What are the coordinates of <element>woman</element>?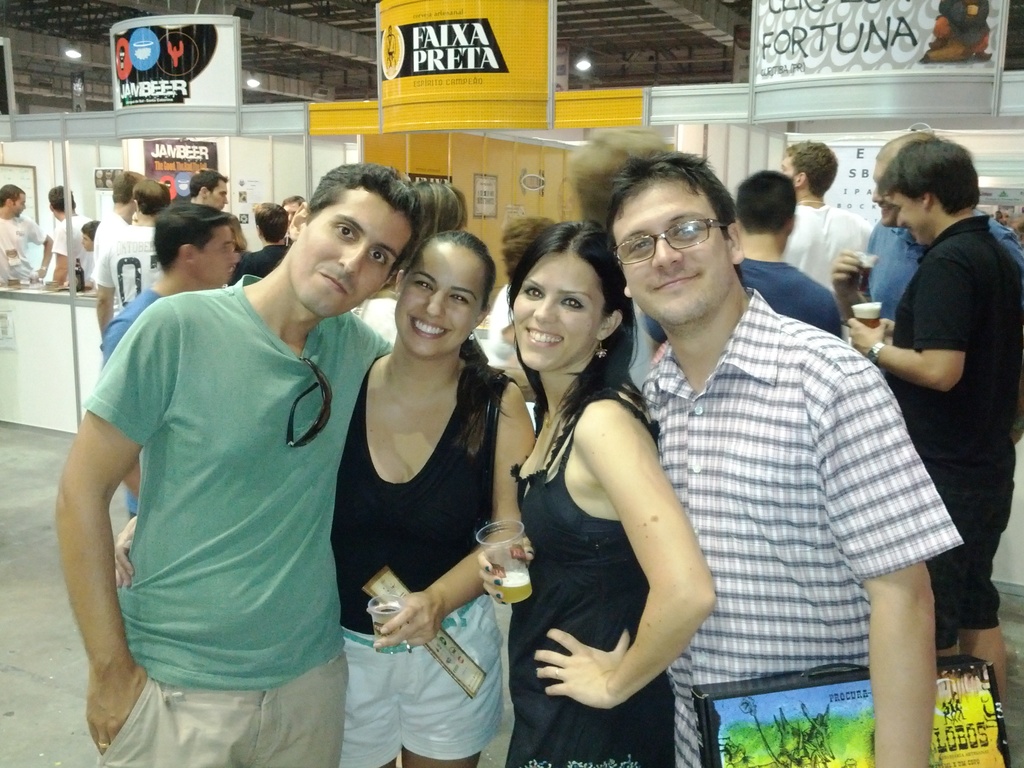
492/205/723/751.
